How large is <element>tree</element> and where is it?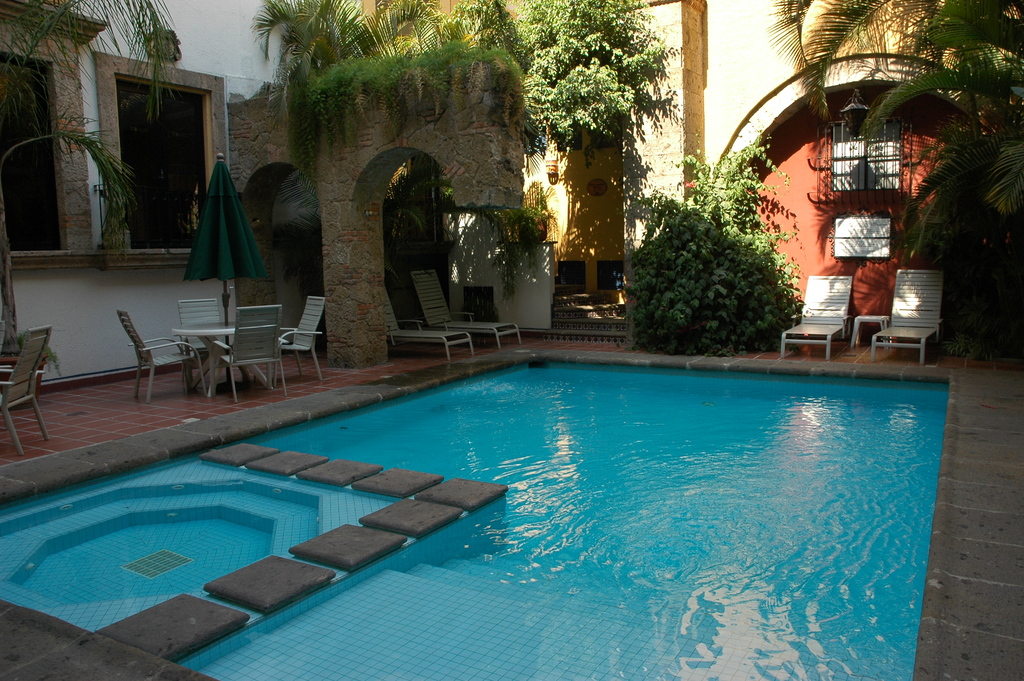
Bounding box: l=509, t=0, r=680, b=174.
